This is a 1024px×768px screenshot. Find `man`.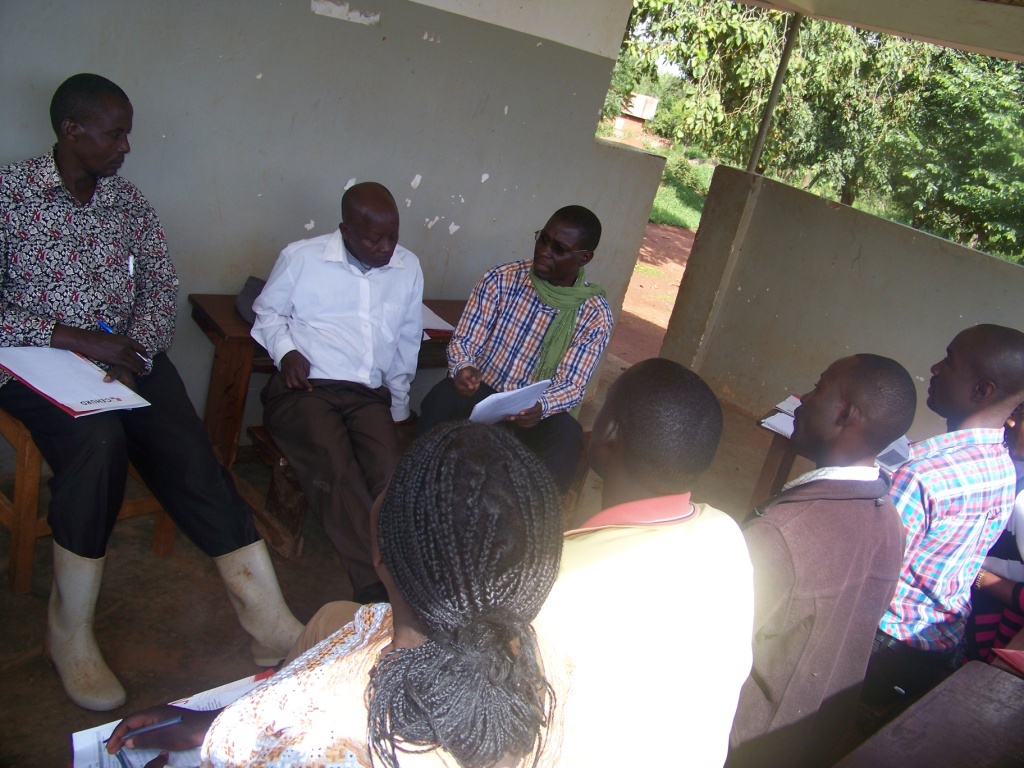
Bounding box: (left=527, top=360, right=754, bottom=767).
